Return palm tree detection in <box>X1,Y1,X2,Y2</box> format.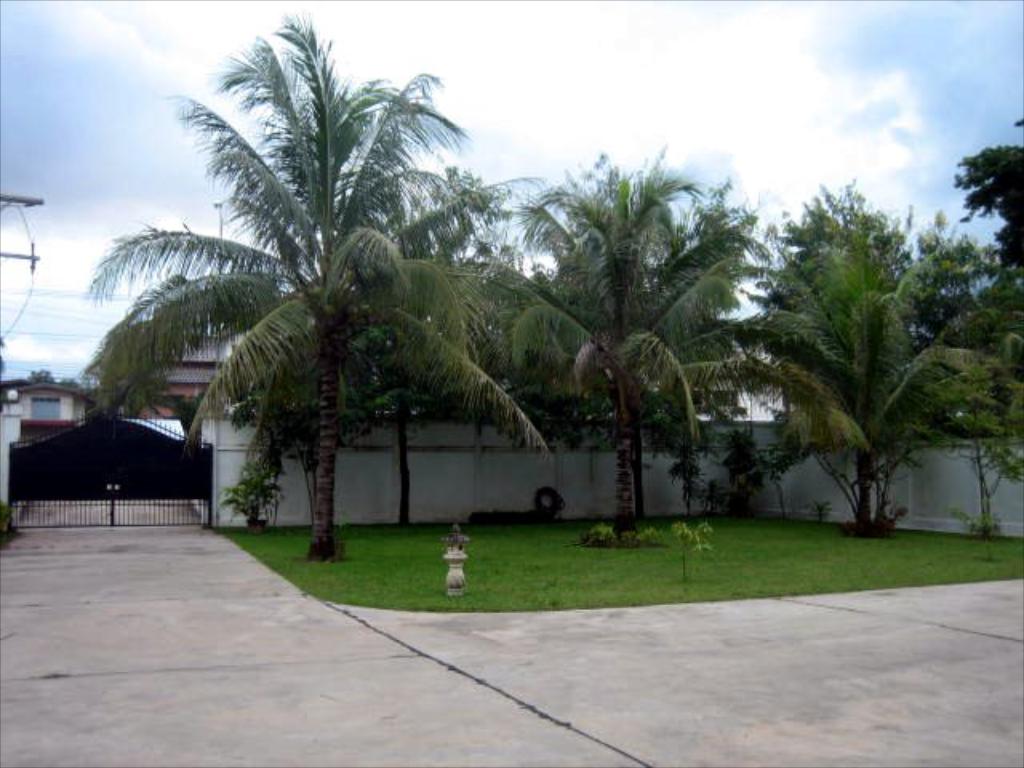
<box>67,0,552,565</box>.
